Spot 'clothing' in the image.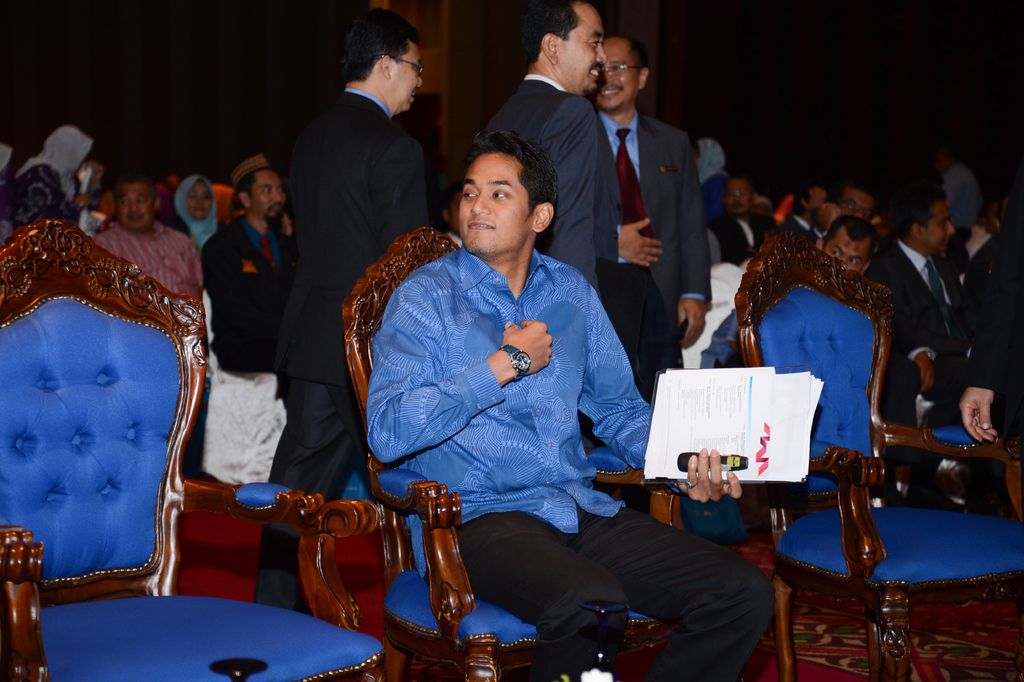
'clothing' found at rect(697, 140, 730, 217).
